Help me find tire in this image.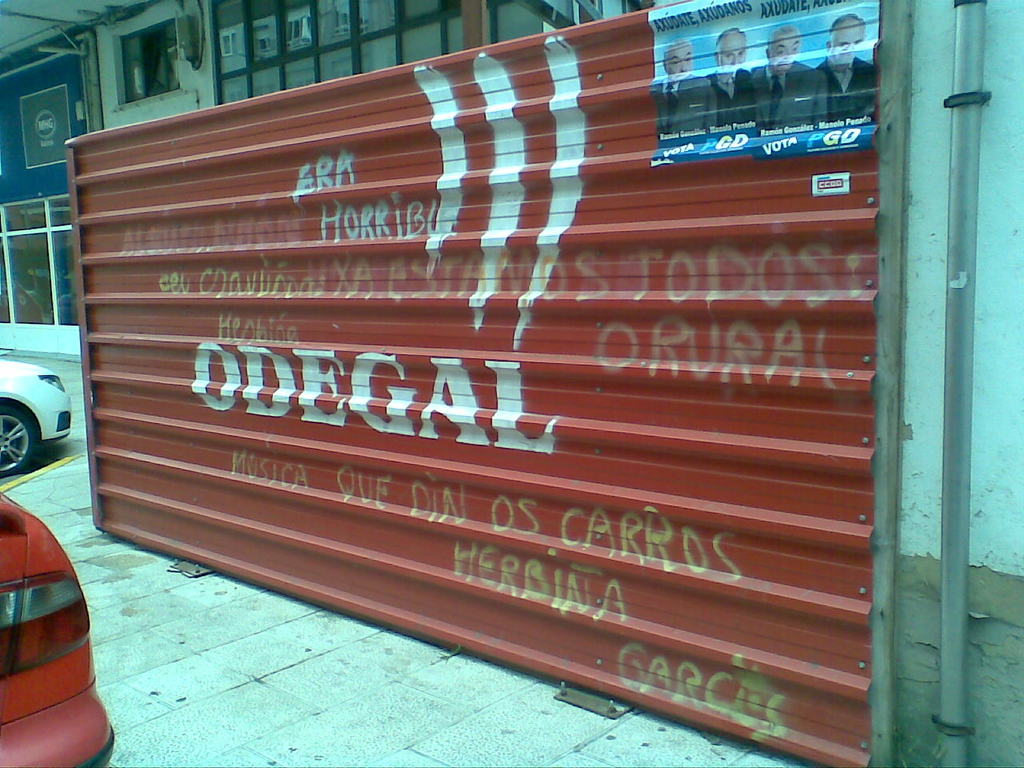
Found it: locate(0, 399, 35, 476).
